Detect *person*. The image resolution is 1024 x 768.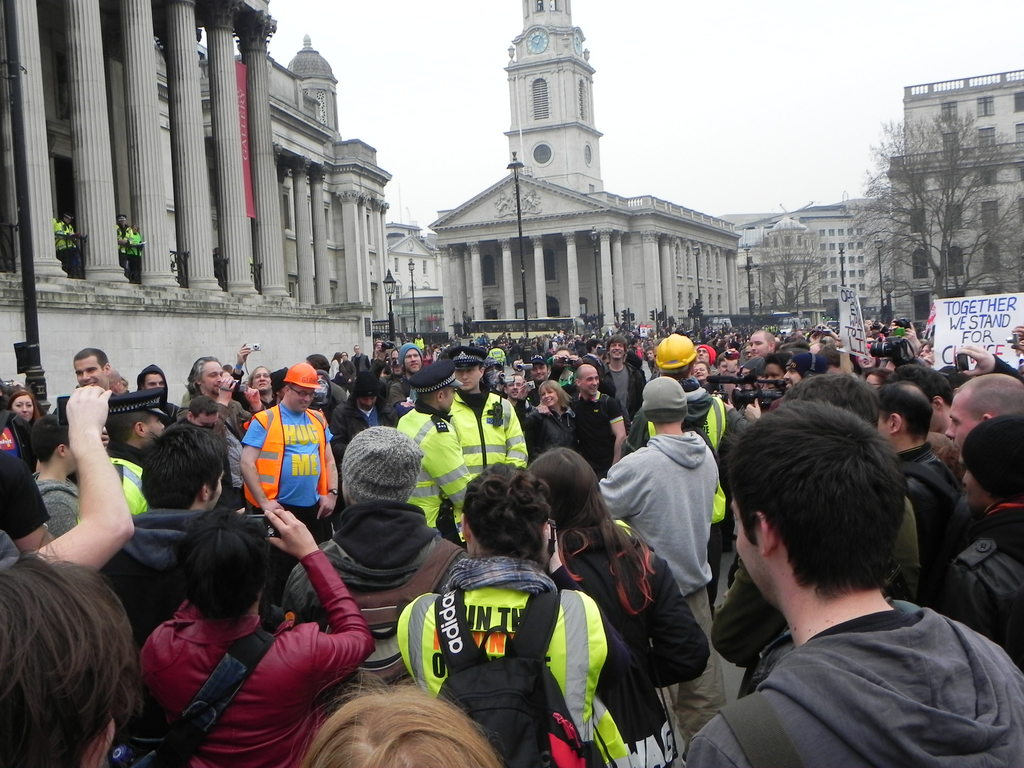
747 330 778 355.
